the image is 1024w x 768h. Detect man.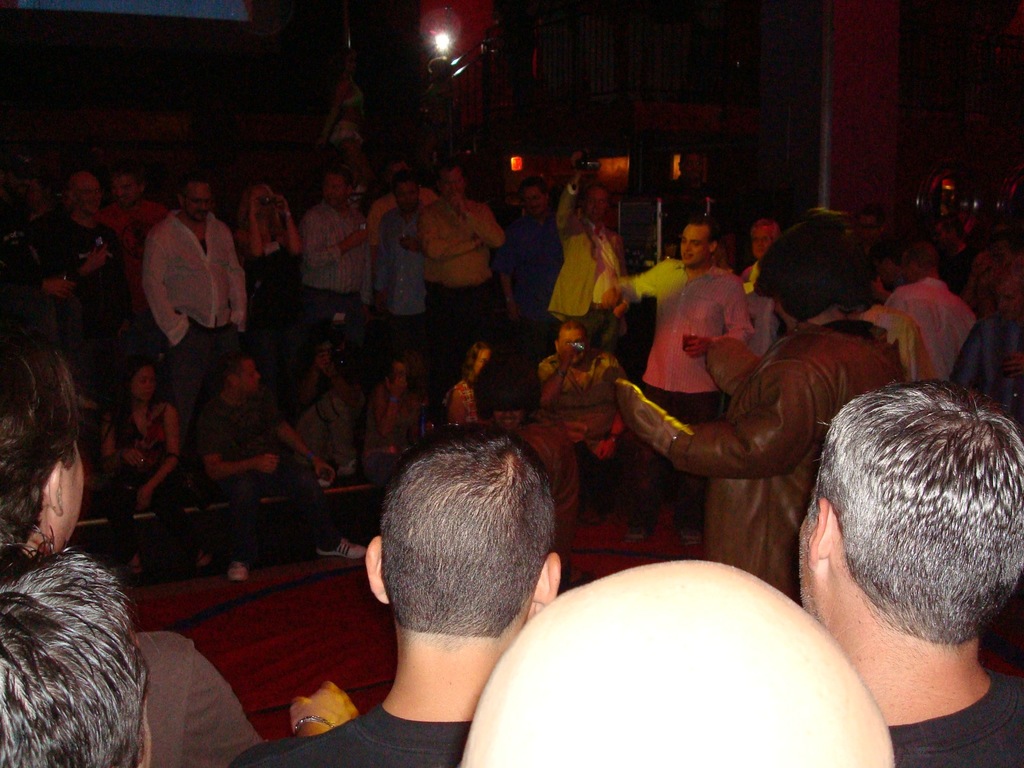
Detection: region(490, 171, 563, 360).
